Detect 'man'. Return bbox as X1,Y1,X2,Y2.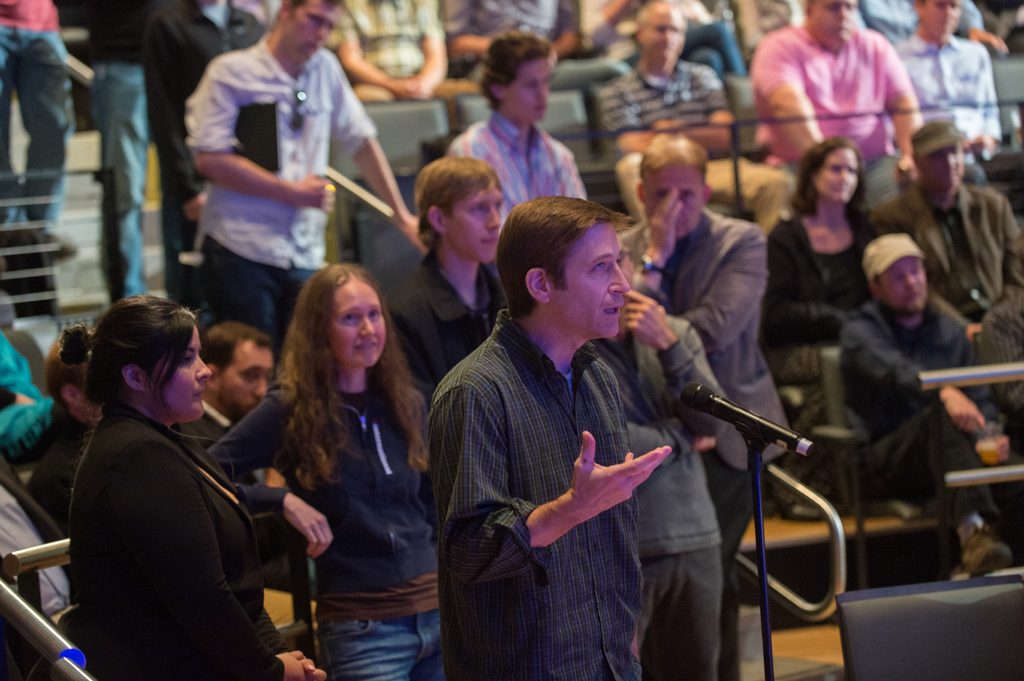
182,0,429,366.
